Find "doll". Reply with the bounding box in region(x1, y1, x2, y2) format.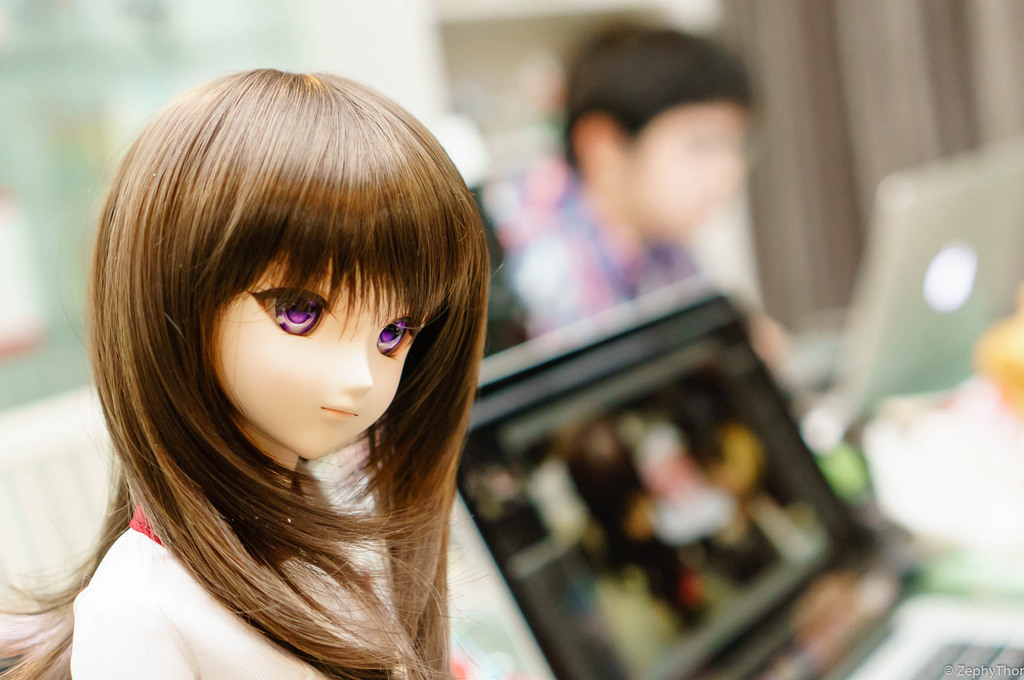
region(49, 73, 506, 679).
